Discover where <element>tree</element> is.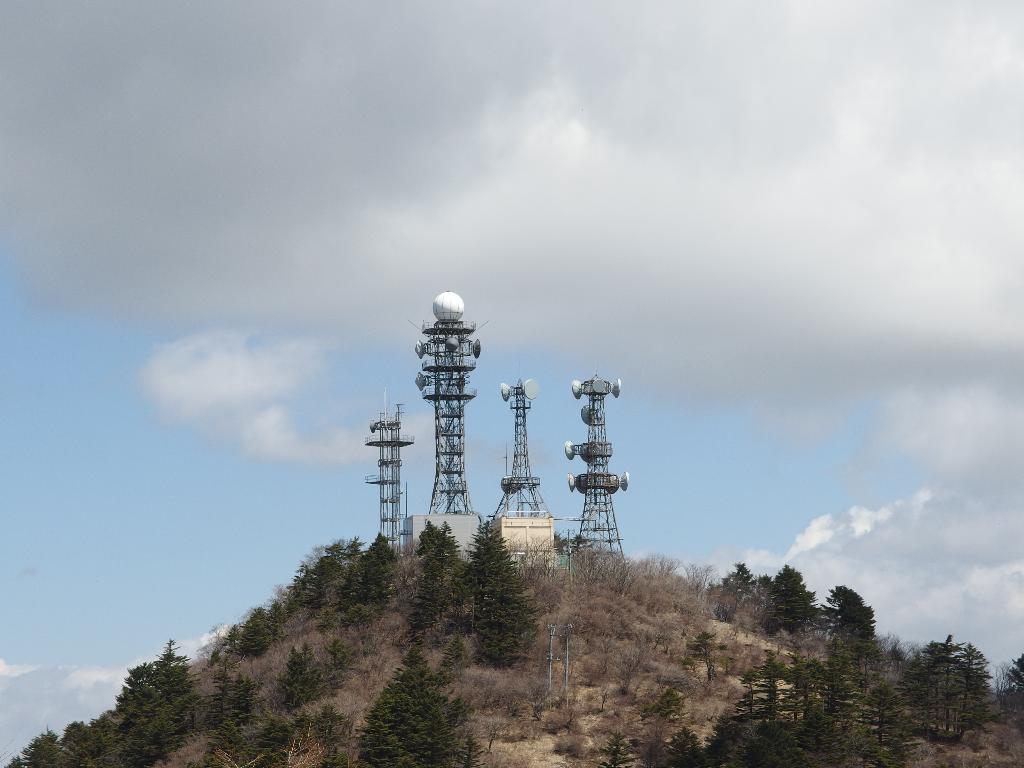
Discovered at <region>932, 636, 973, 755</region>.
